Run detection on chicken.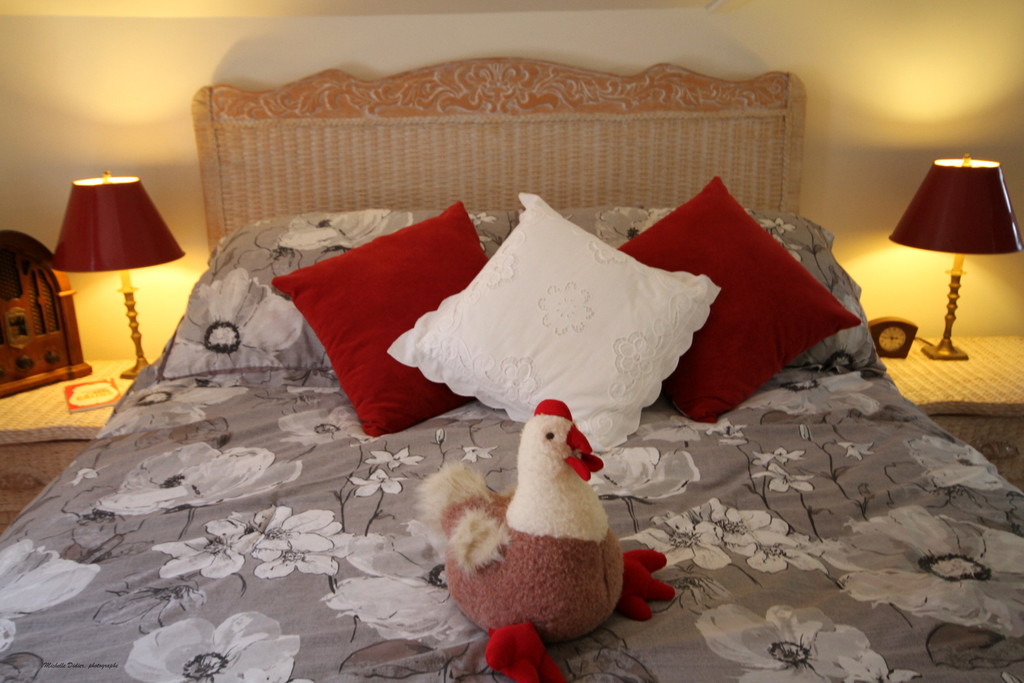
Result: bbox=[418, 406, 650, 662].
